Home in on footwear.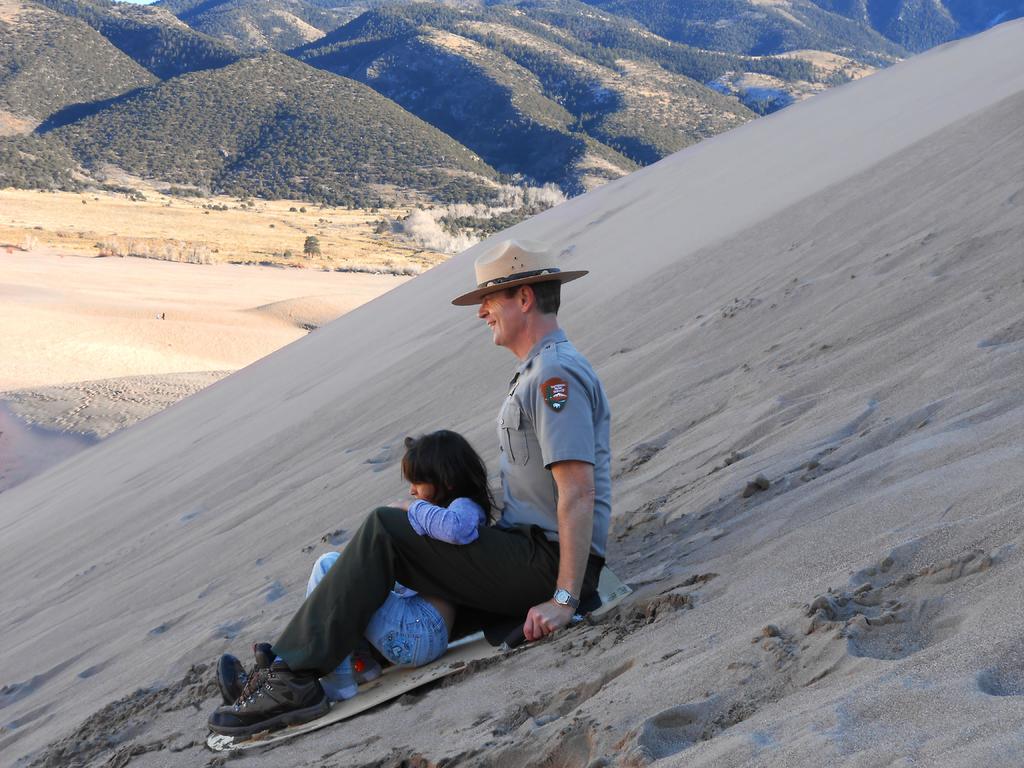
Homed in at Rect(220, 655, 253, 703).
